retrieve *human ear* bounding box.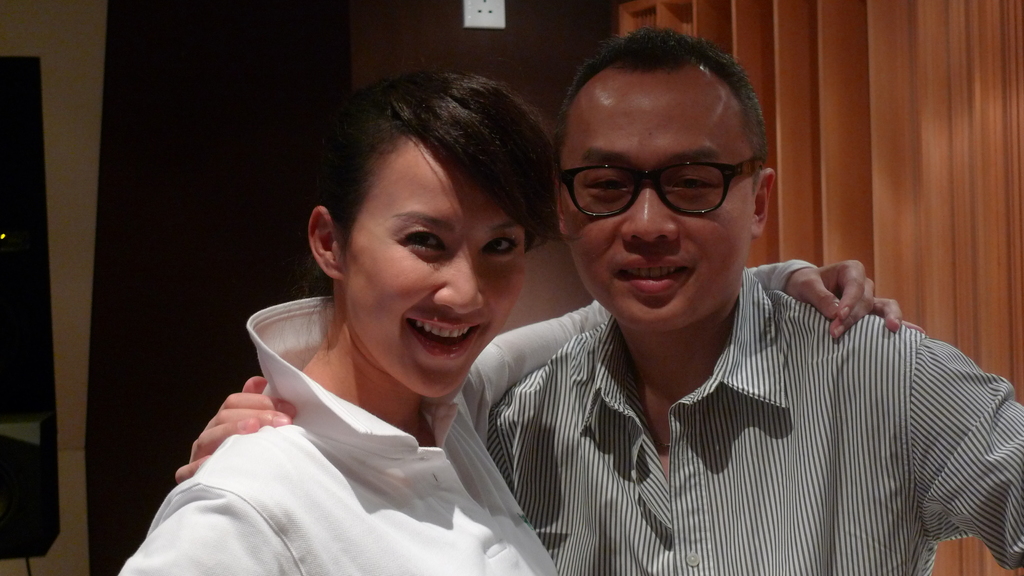
Bounding box: detection(304, 205, 348, 282).
